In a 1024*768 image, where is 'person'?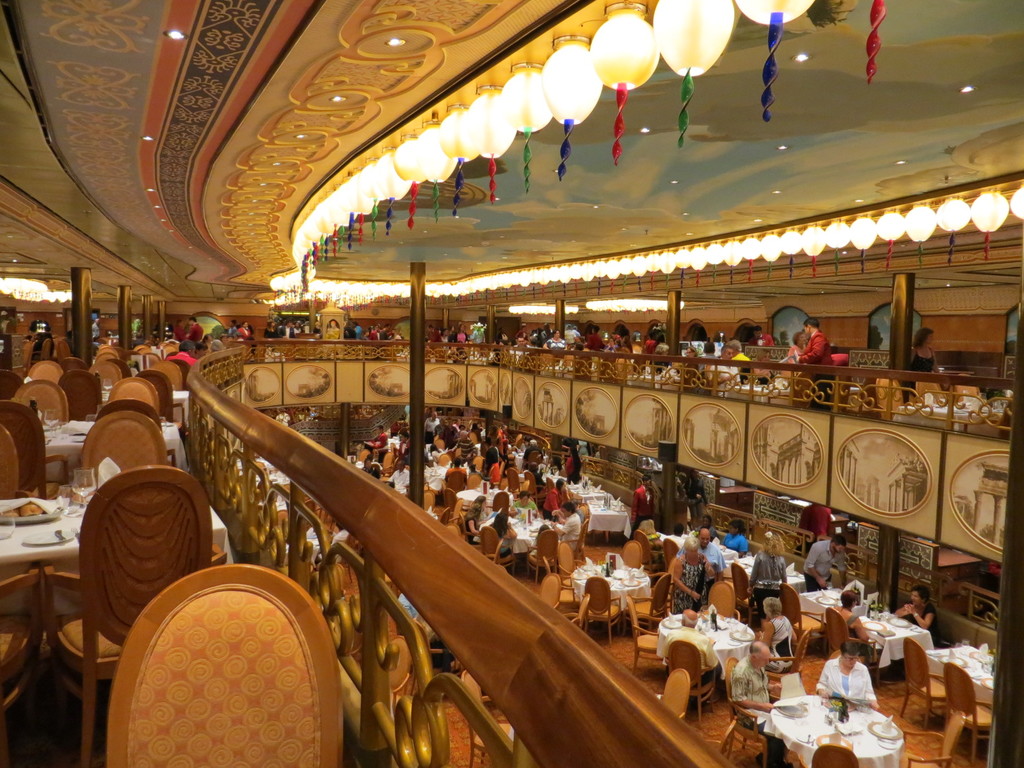
x1=495 y1=424 x2=506 y2=445.
